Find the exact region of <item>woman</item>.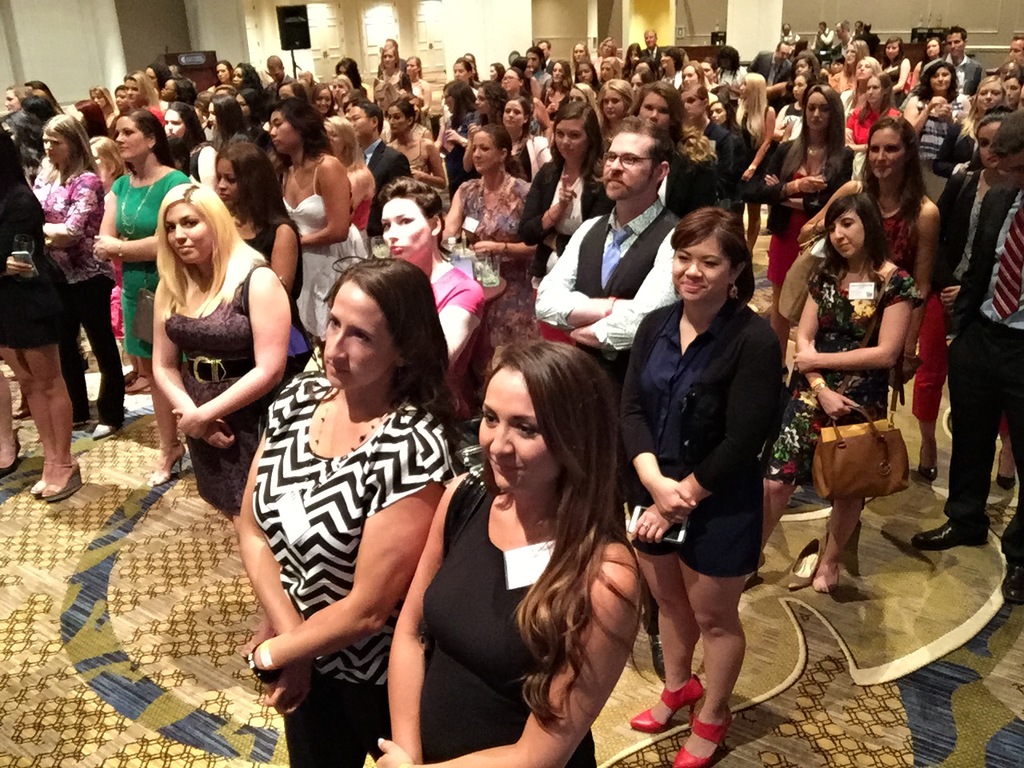
Exact region: bbox(707, 95, 747, 159).
